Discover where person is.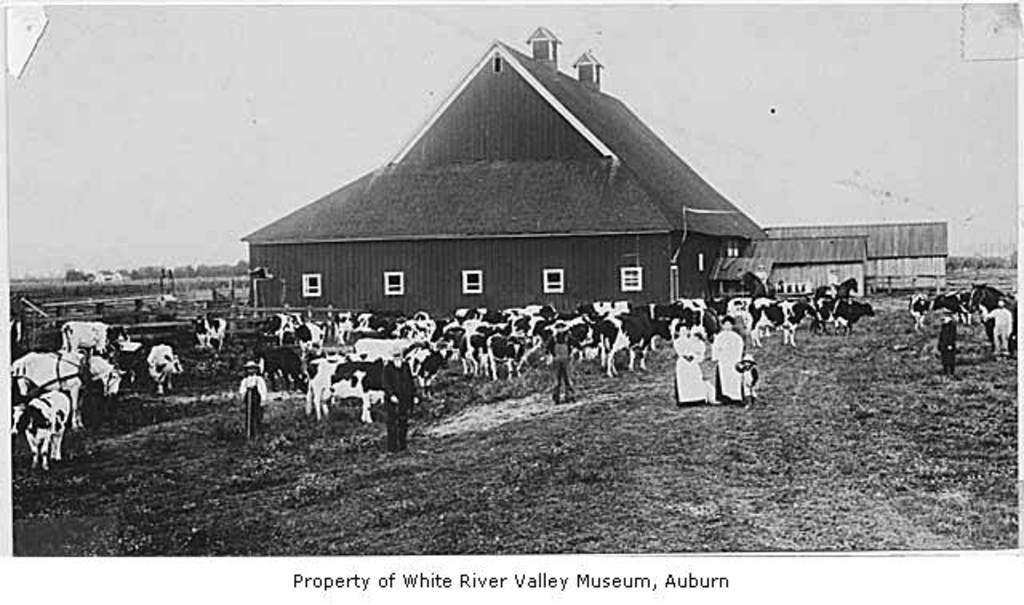
Discovered at (left=544, top=331, right=576, bottom=407).
